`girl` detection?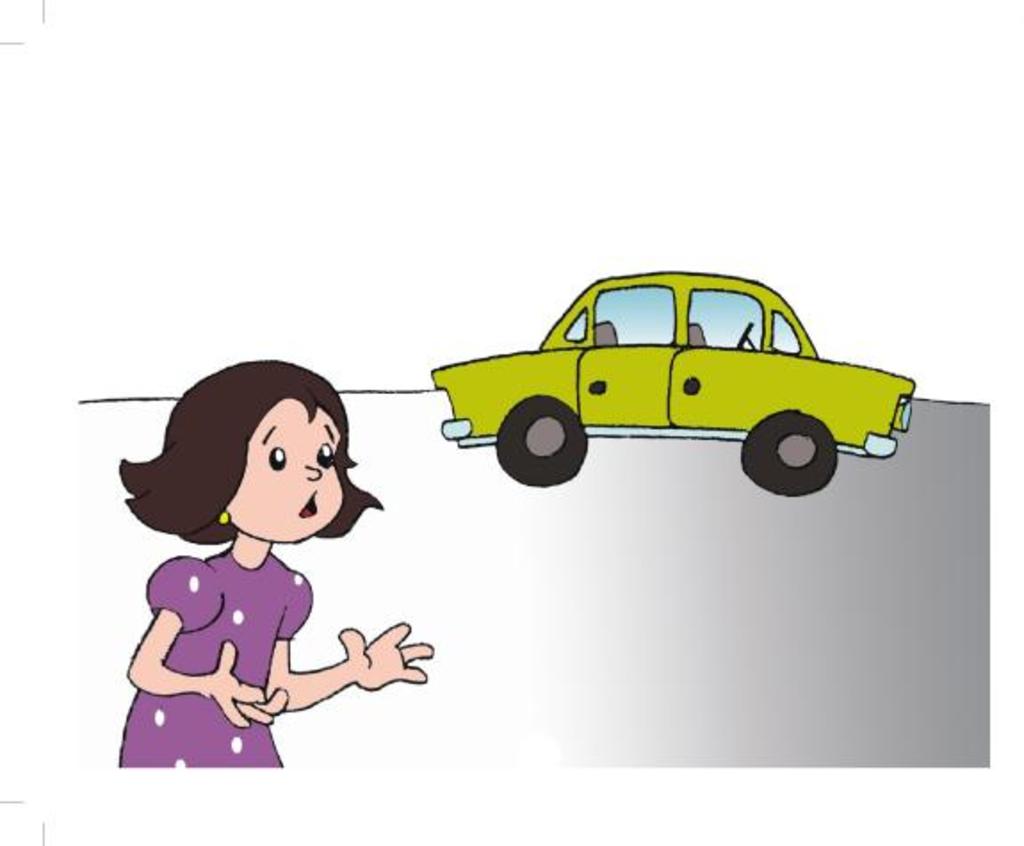
x1=118, y1=347, x2=429, y2=778
